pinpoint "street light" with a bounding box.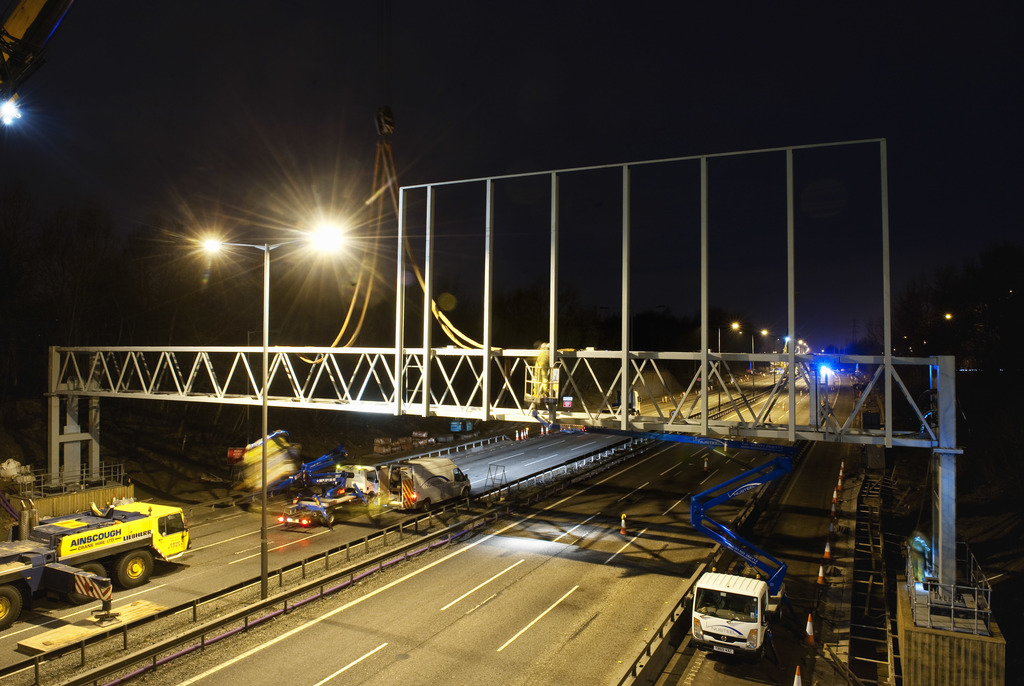
<region>728, 321, 773, 395</region>.
